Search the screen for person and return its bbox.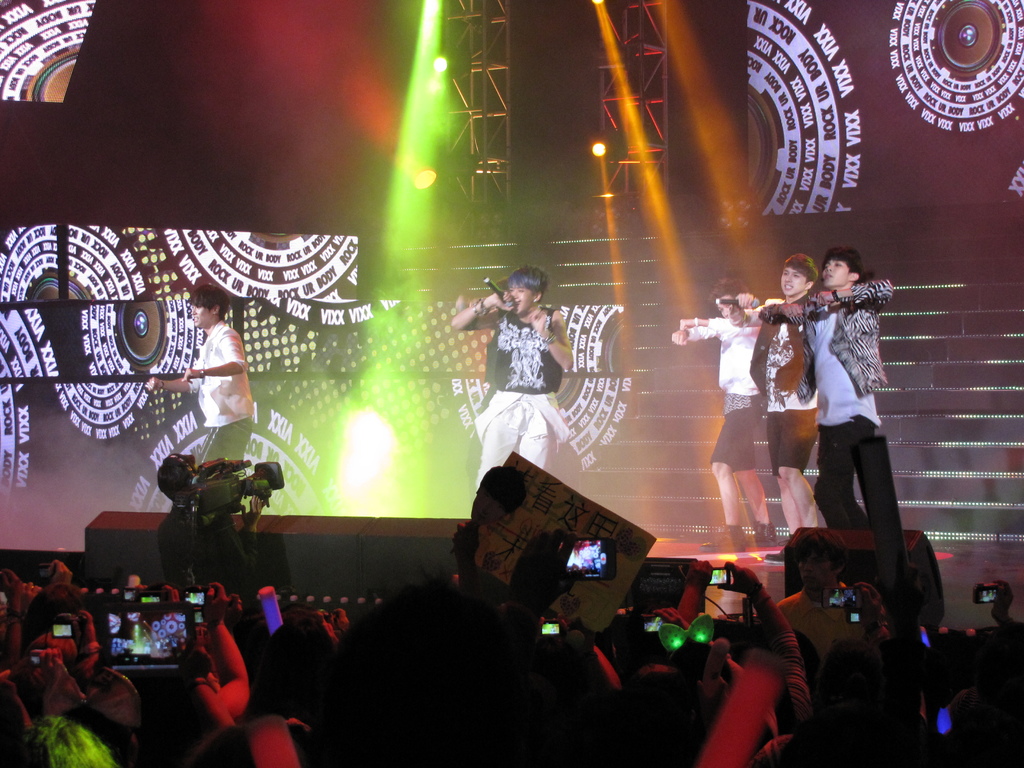
Found: [x1=934, y1=582, x2=1023, y2=767].
